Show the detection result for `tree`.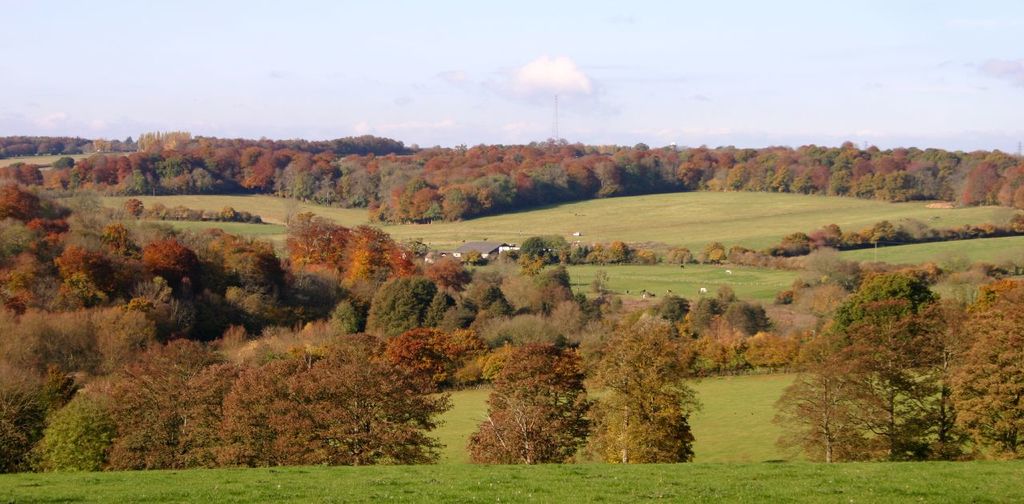
[left=938, top=279, right=1023, bottom=458].
